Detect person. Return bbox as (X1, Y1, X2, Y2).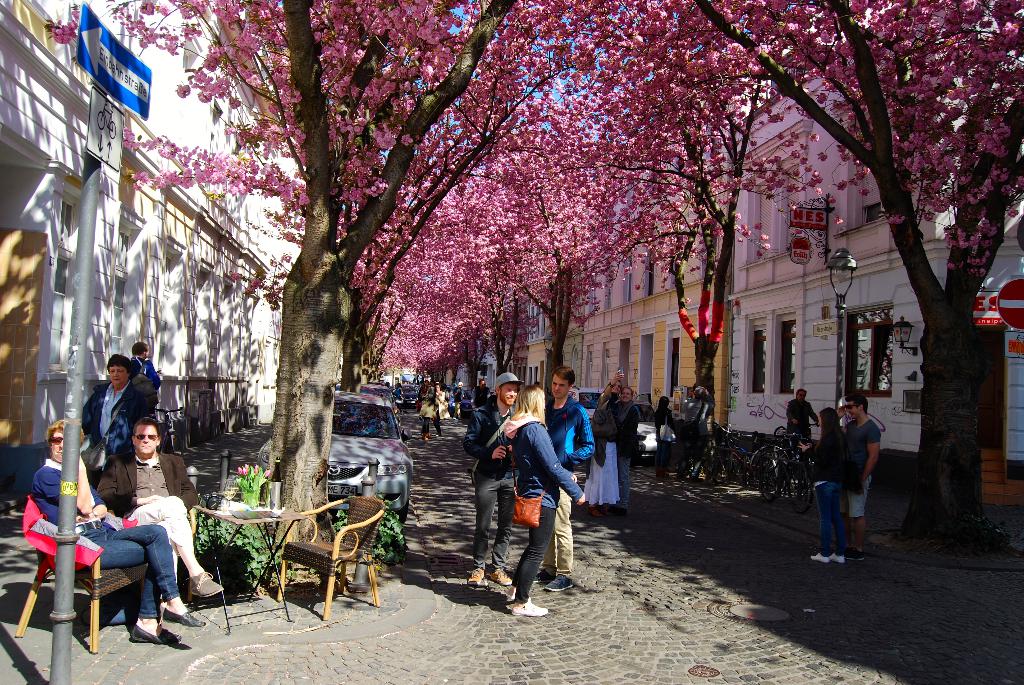
(532, 363, 595, 591).
